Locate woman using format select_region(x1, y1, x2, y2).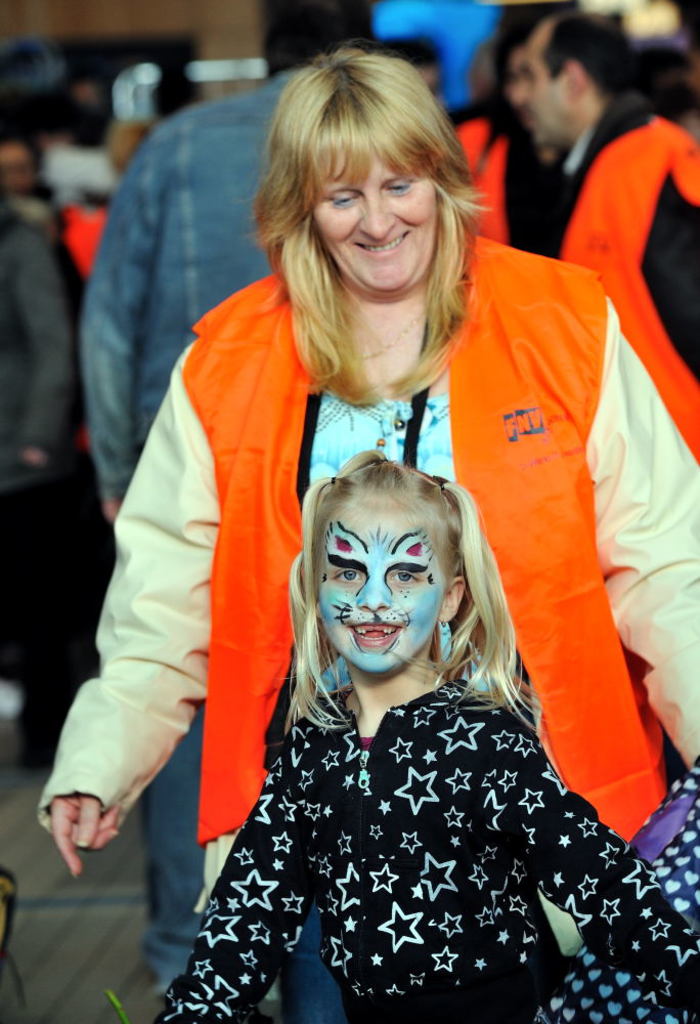
select_region(1, 133, 62, 247).
